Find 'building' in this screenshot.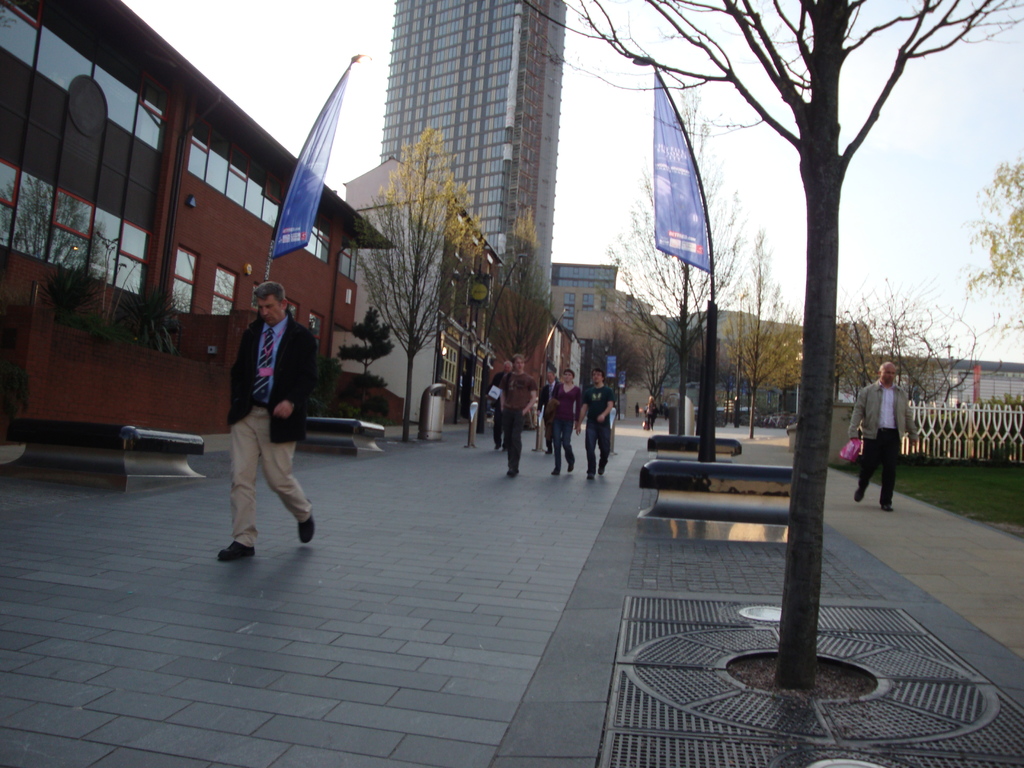
The bounding box for 'building' is 549 262 669 419.
